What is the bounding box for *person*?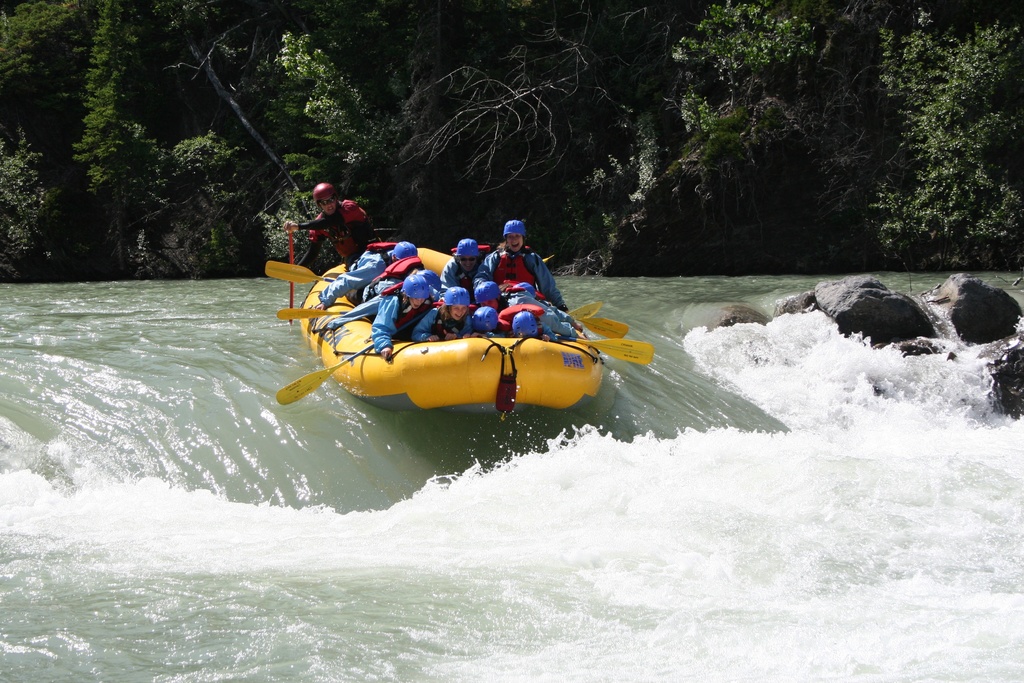
bbox=[289, 177, 354, 278].
